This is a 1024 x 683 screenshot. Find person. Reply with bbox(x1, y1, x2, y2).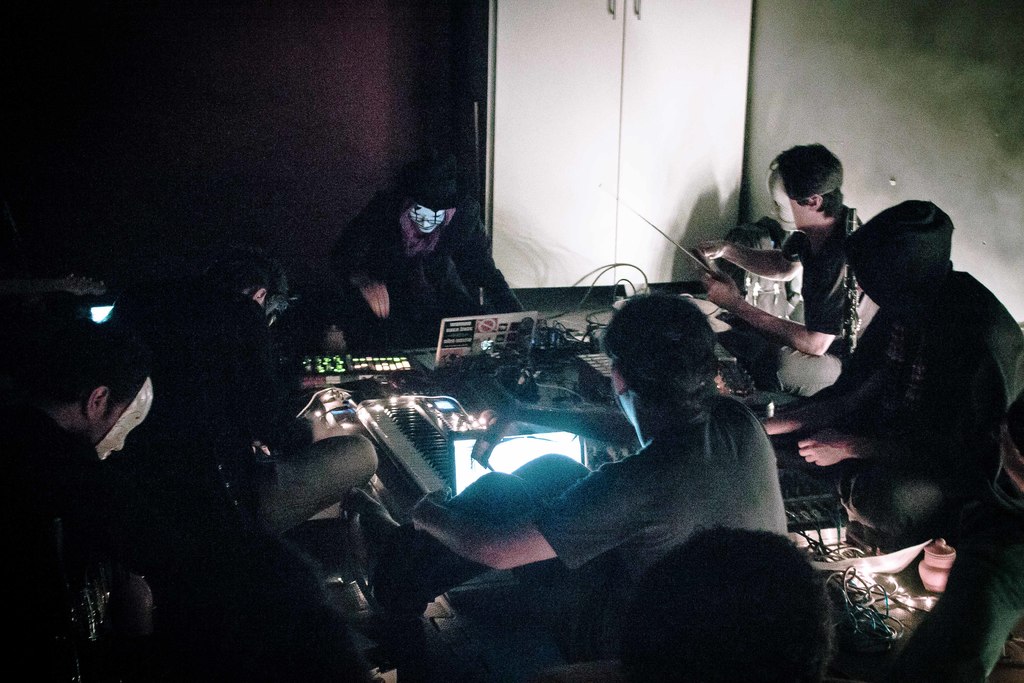
bbox(107, 537, 390, 682).
